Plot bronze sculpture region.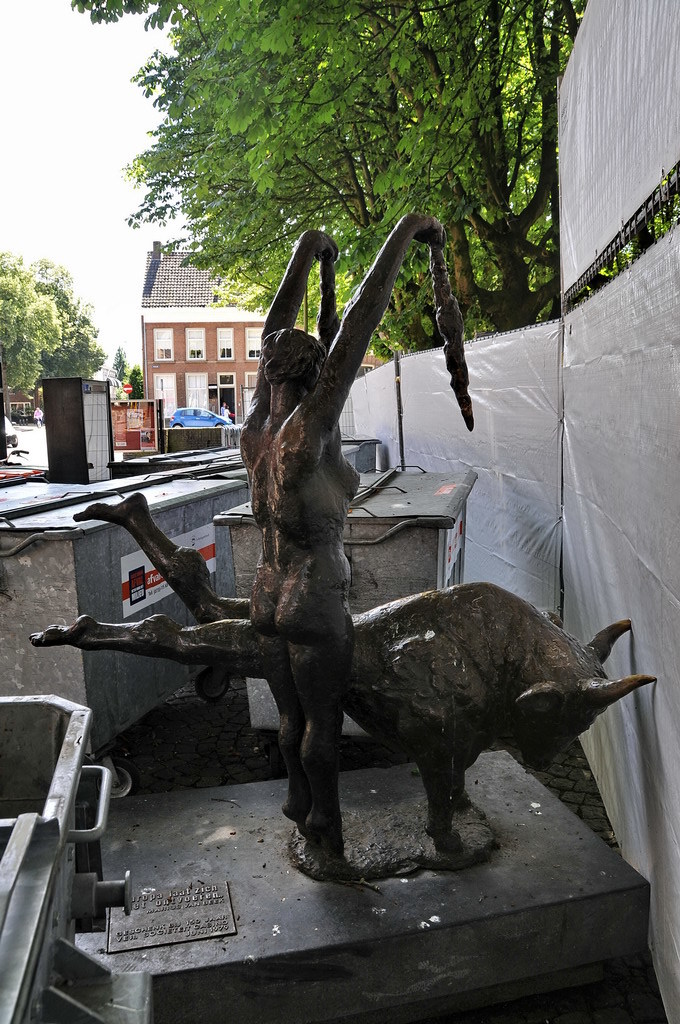
Plotted at <region>19, 201, 667, 886</region>.
